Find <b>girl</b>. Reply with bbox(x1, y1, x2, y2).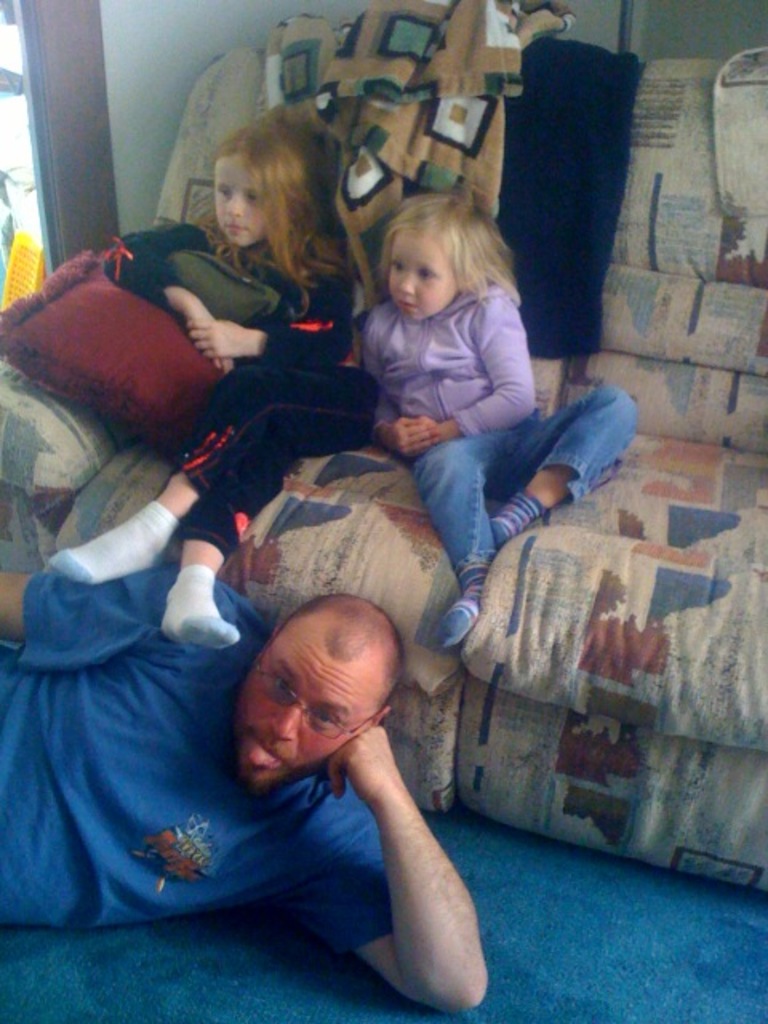
bbox(62, 112, 382, 658).
